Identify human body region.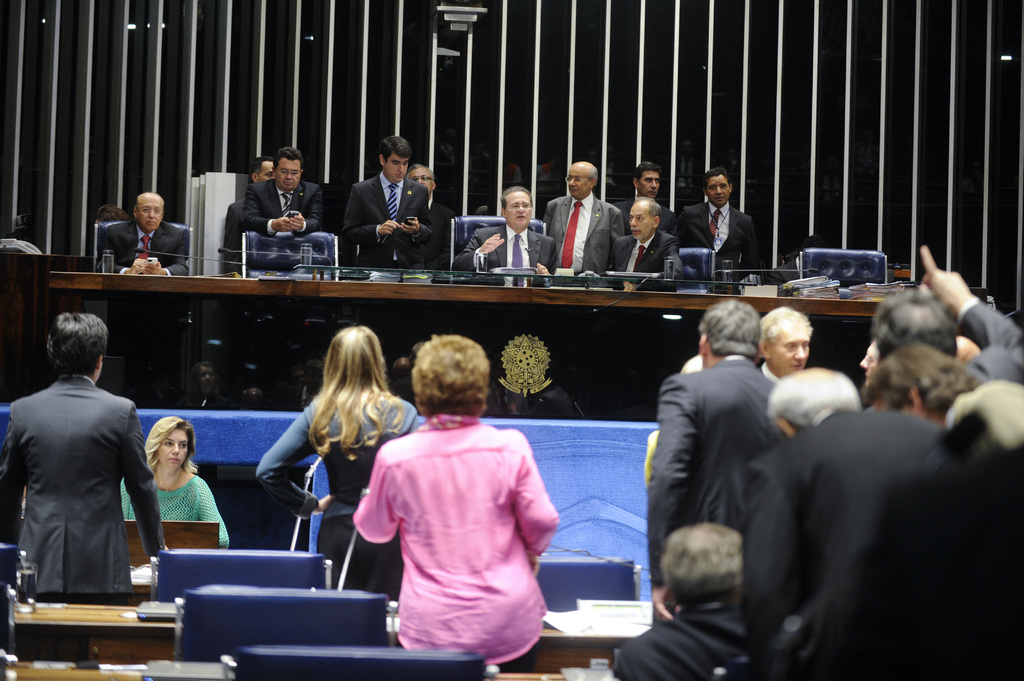
Region: 255 322 417 597.
